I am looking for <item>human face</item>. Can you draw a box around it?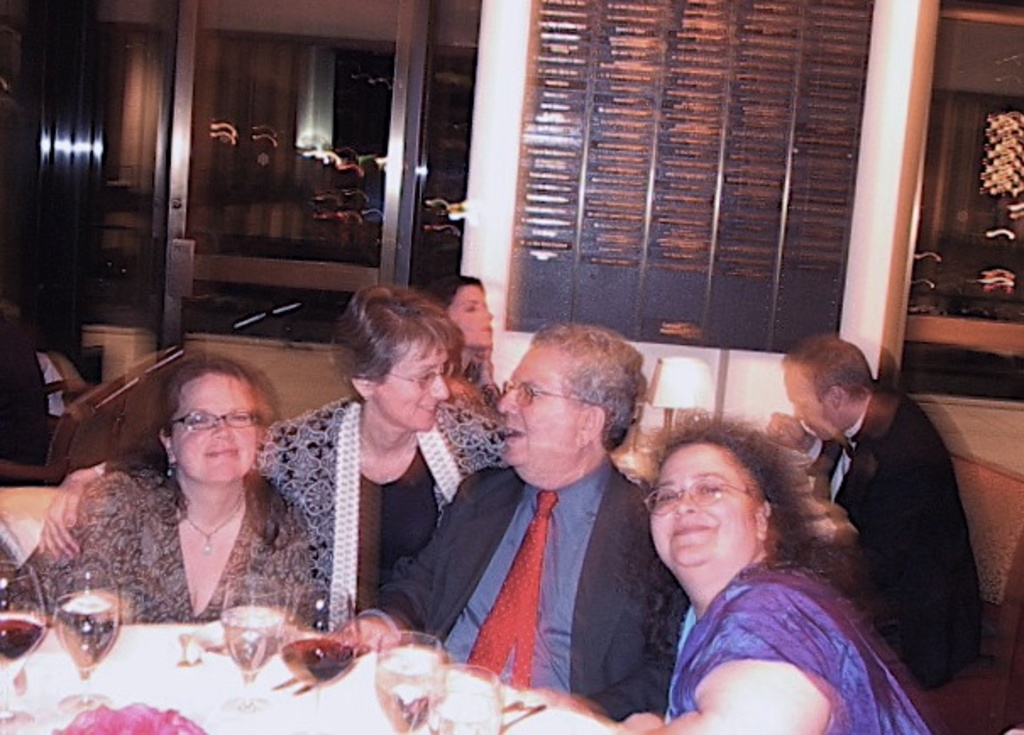
Sure, the bounding box is rect(643, 440, 755, 579).
